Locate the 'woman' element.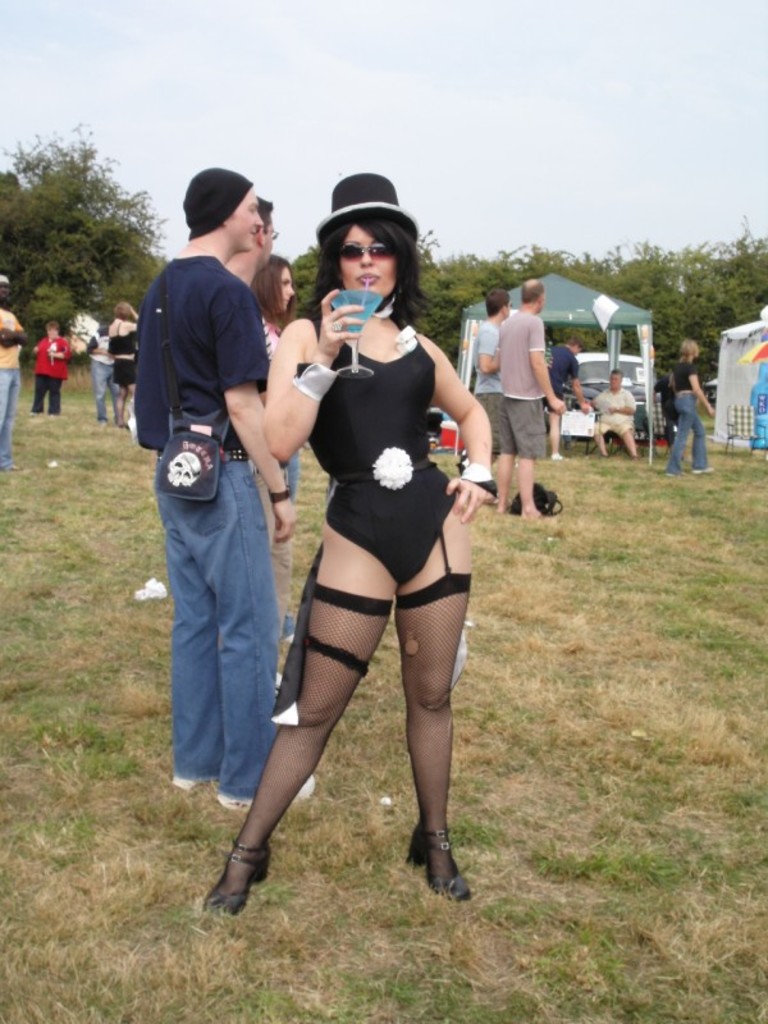
Element bbox: BBox(33, 321, 72, 415).
